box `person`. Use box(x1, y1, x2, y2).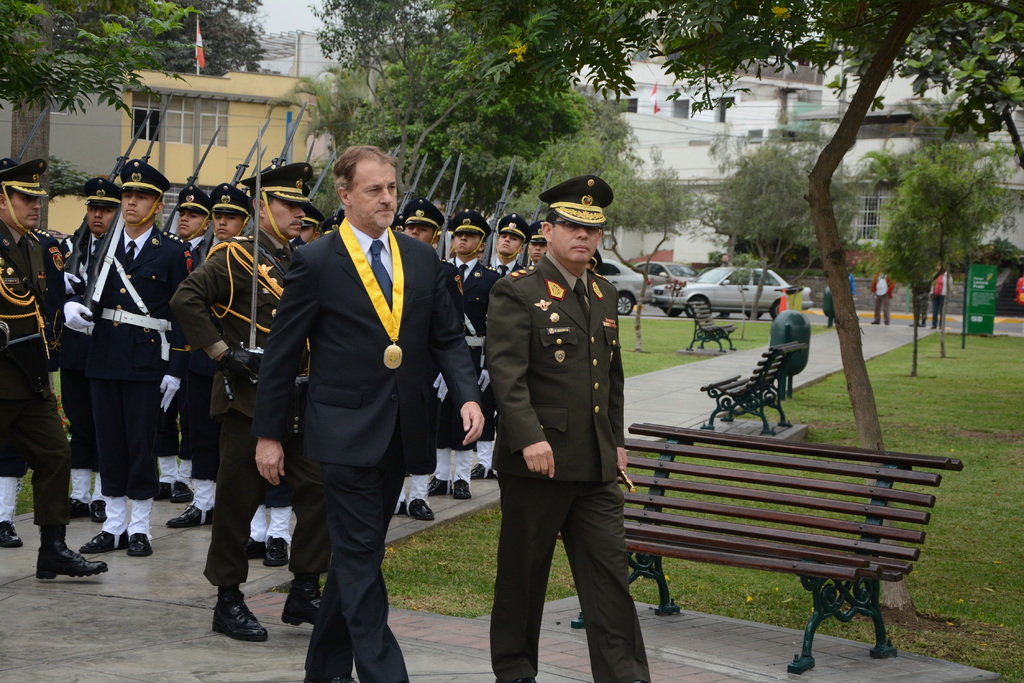
box(931, 269, 954, 328).
